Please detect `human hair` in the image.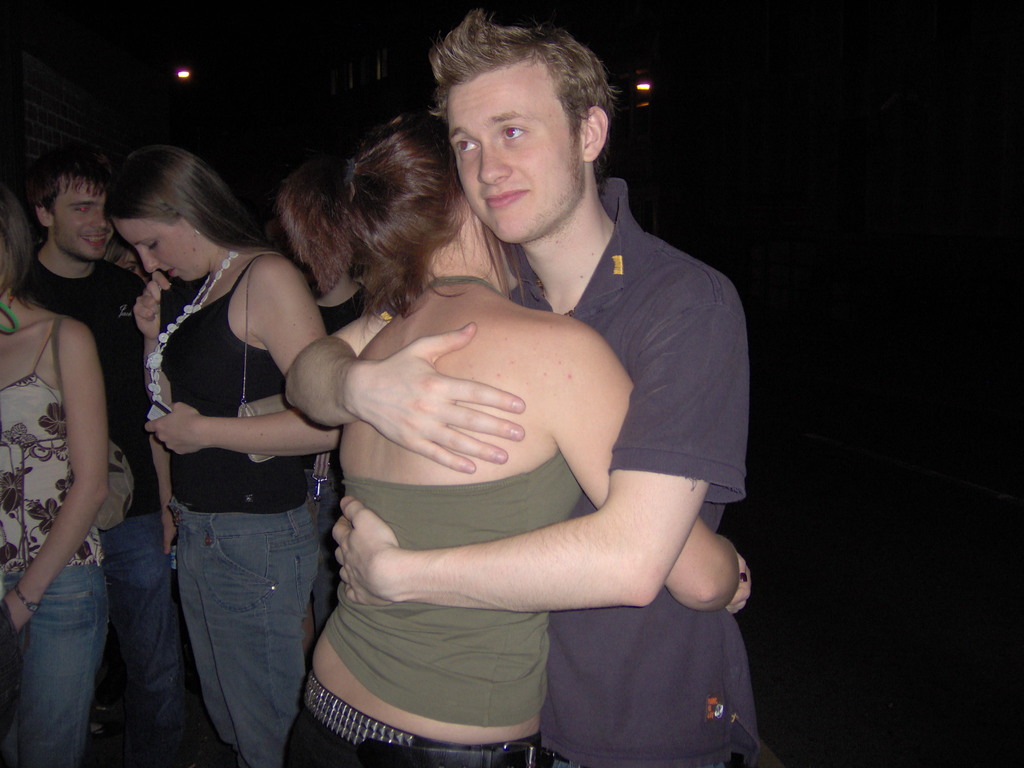
103/234/141/264.
